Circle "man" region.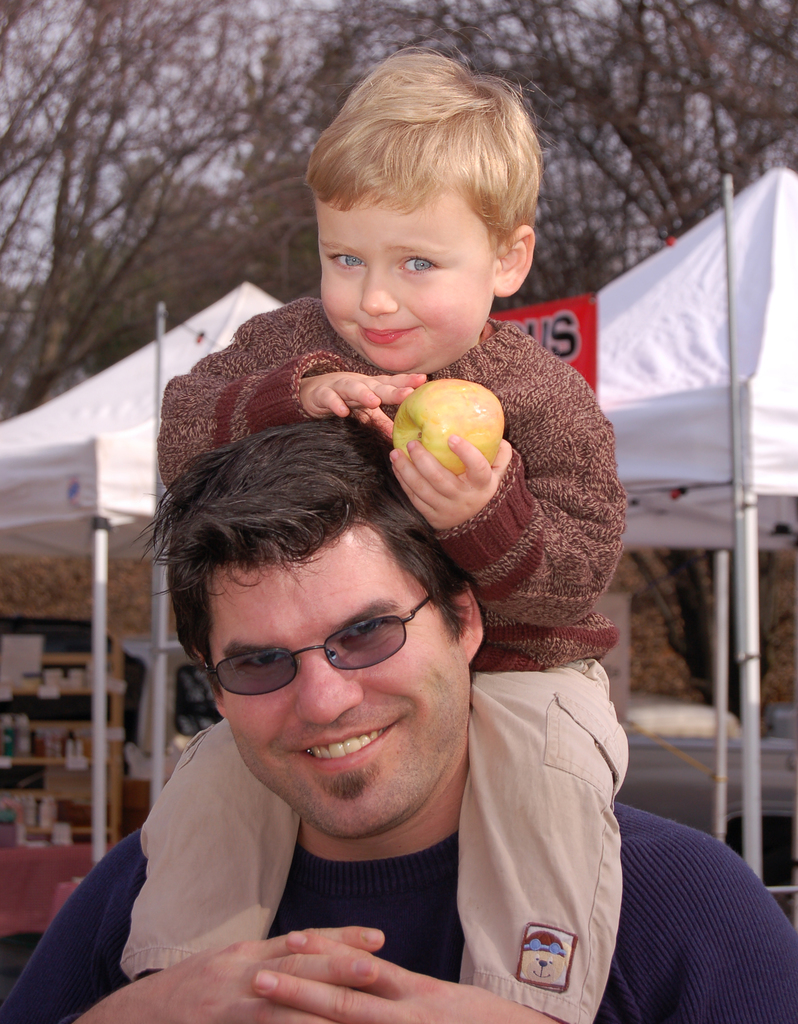
Region: pyautogui.locateOnScreen(0, 348, 765, 1023).
